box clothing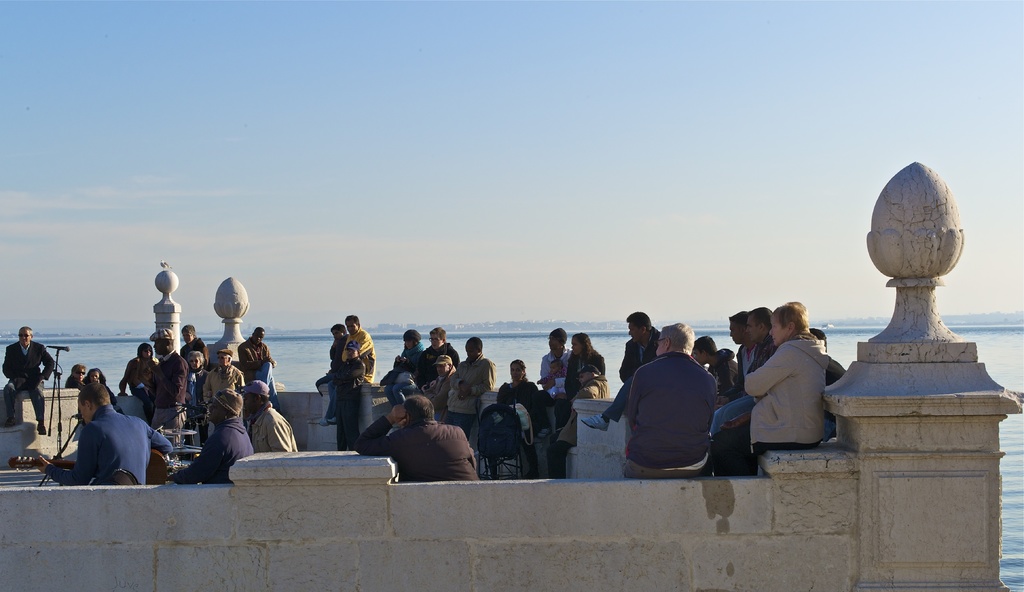
<box>123,357,156,402</box>
